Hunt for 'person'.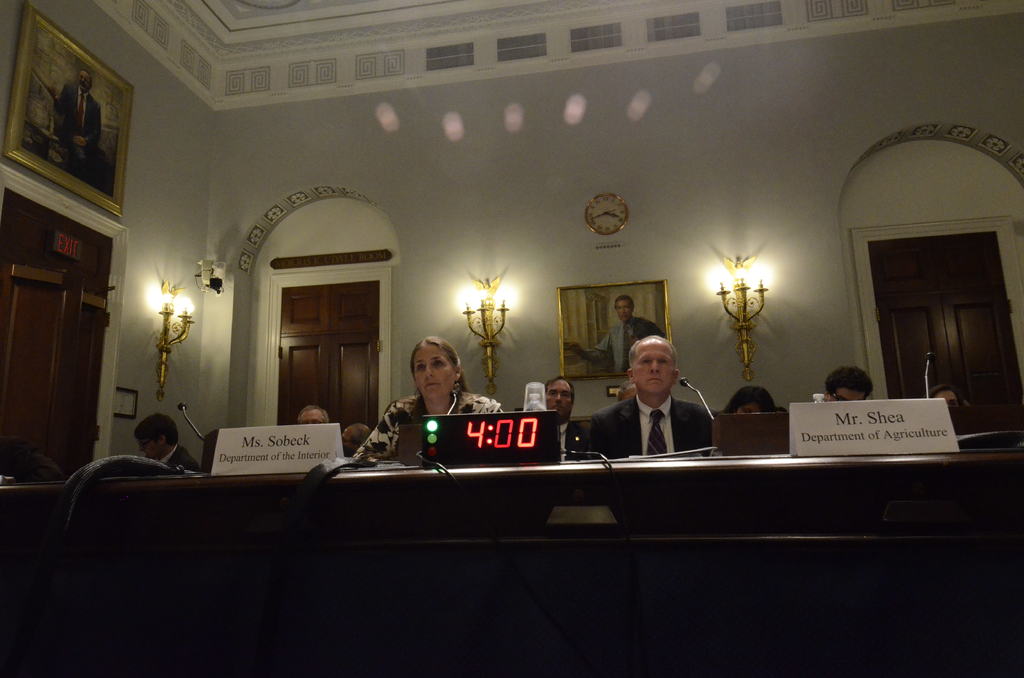
Hunted down at x1=544 y1=374 x2=580 y2=462.
